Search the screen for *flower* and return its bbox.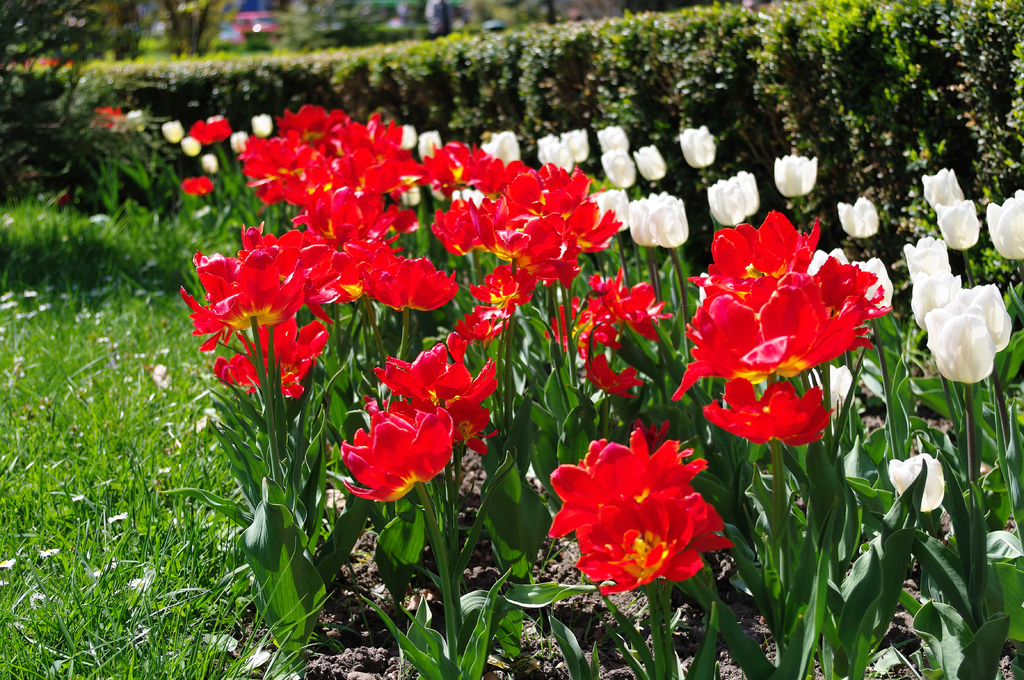
Found: BBox(98, 105, 116, 136).
